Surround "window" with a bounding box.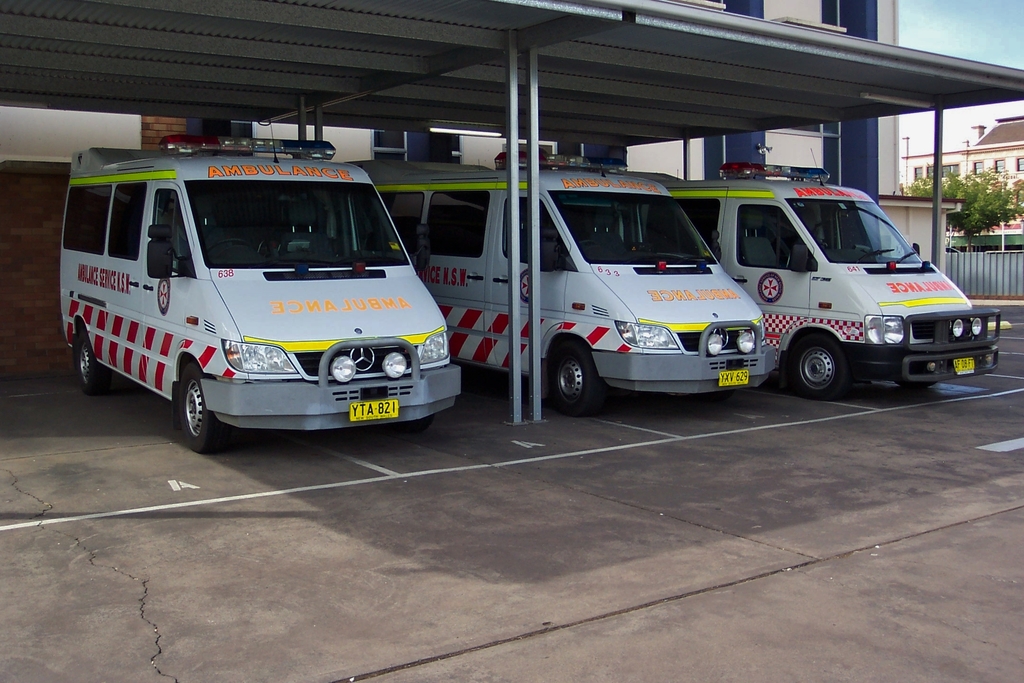
<box>738,207,818,268</box>.
